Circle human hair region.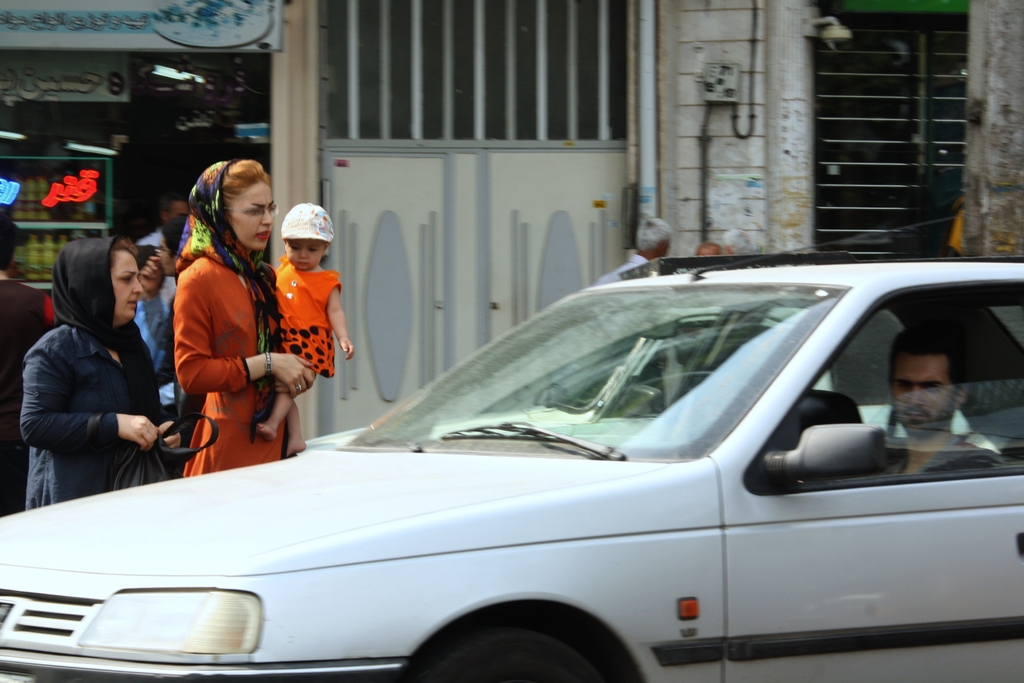
Region: crop(161, 216, 186, 259).
